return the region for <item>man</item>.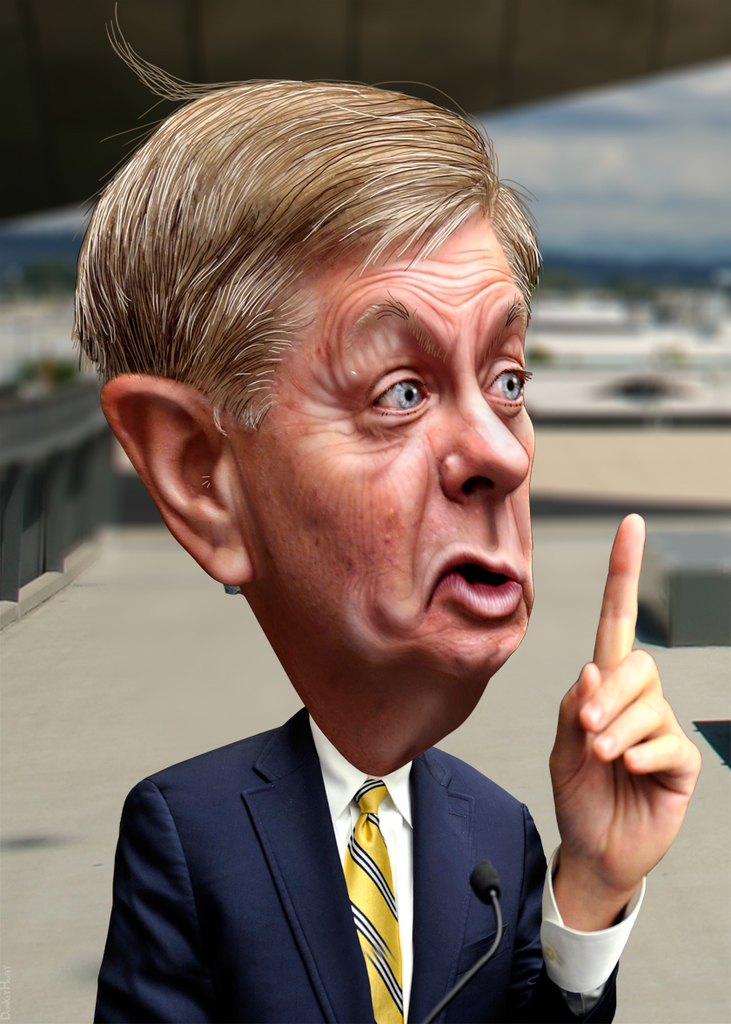
[left=54, top=71, right=638, bottom=1000].
